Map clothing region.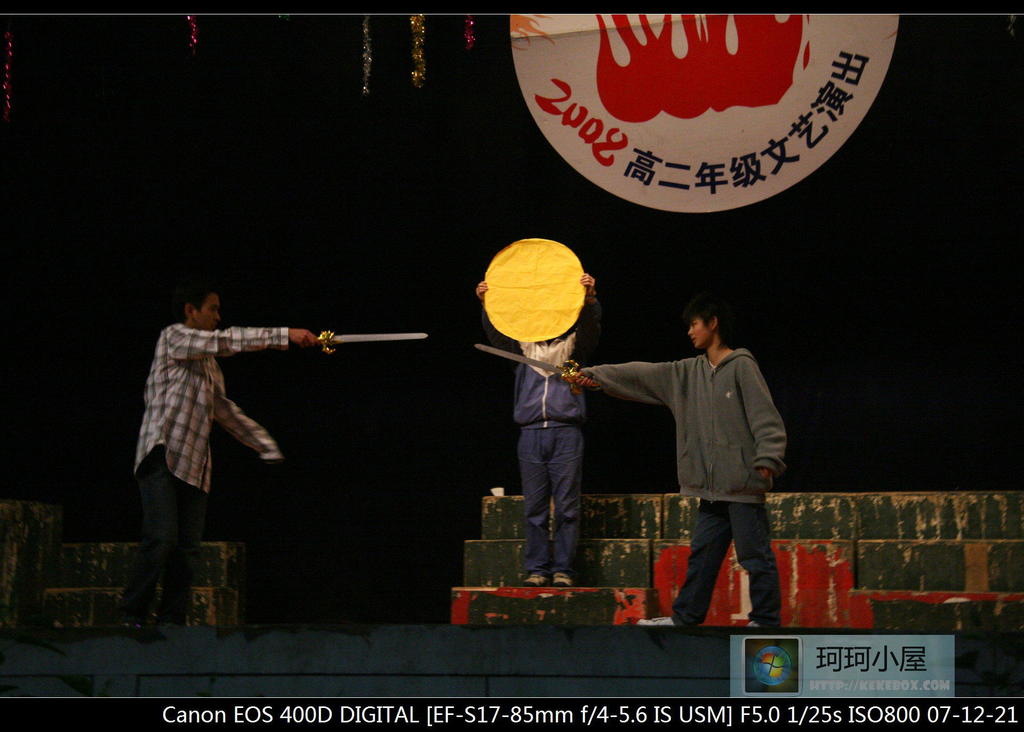
Mapped to (125,313,294,614).
